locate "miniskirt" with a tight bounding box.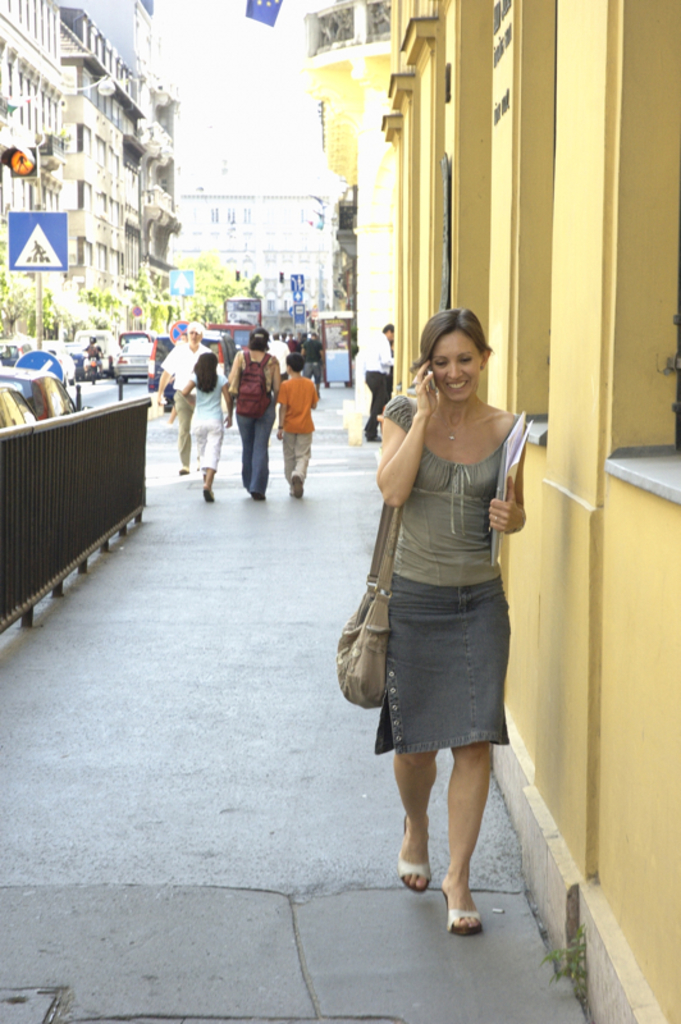
rect(371, 571, 513, 748).
